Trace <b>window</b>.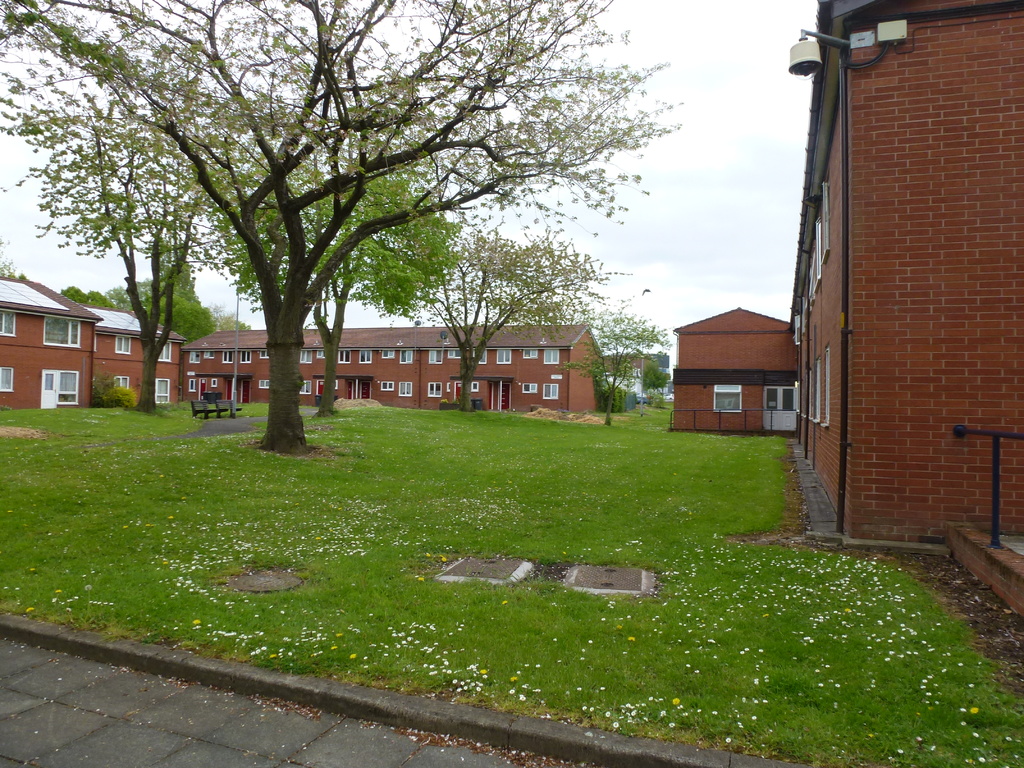
Traced to [314,349,323,359].
